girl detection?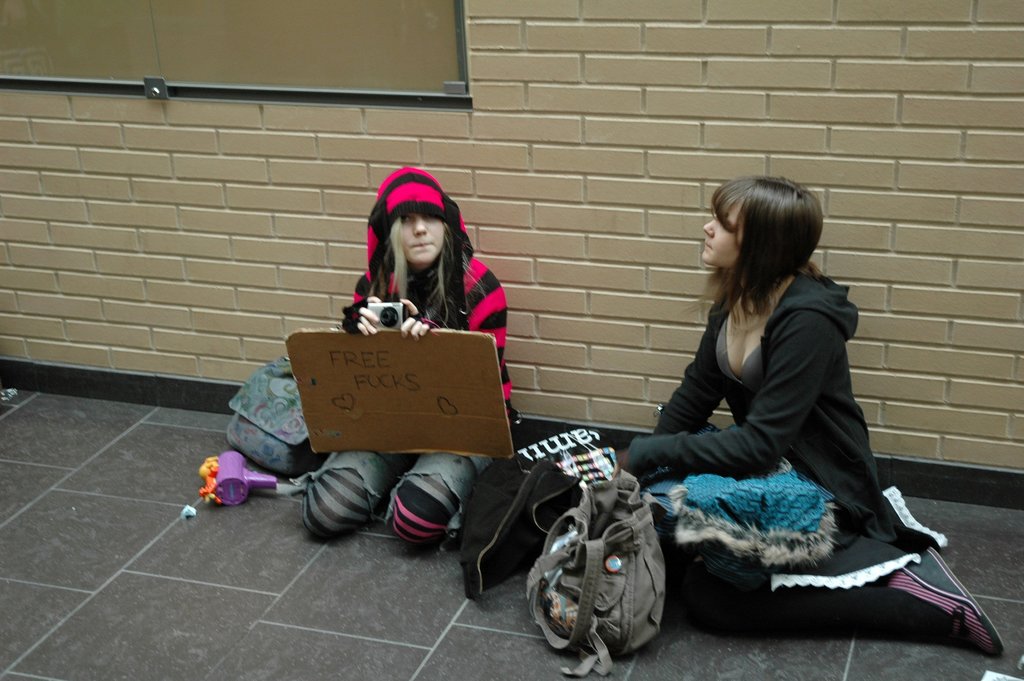
bbox(294, 165, 525, 549)
